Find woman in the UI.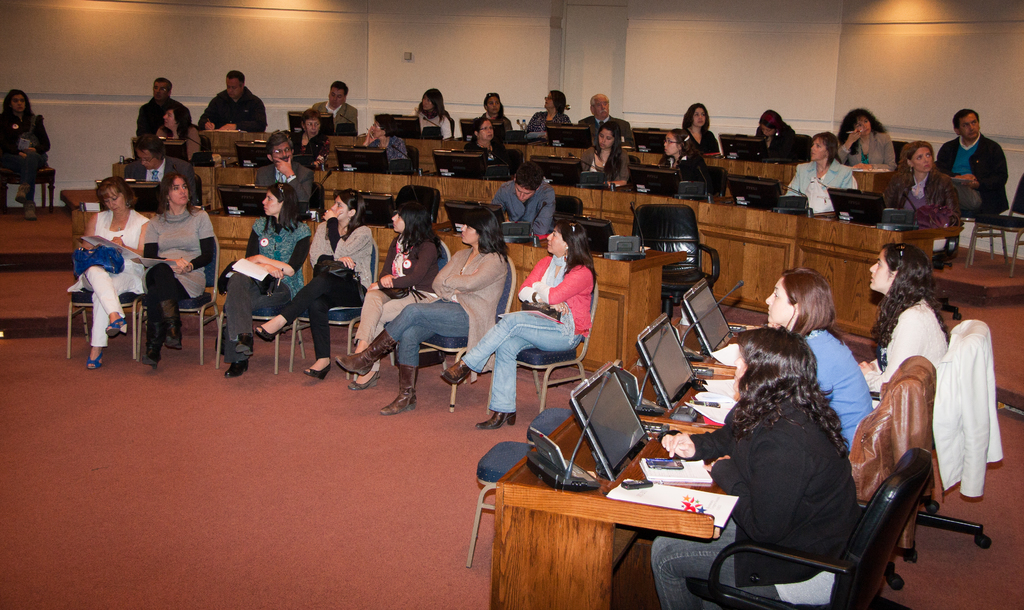
UI element at (141,172,218,367).
